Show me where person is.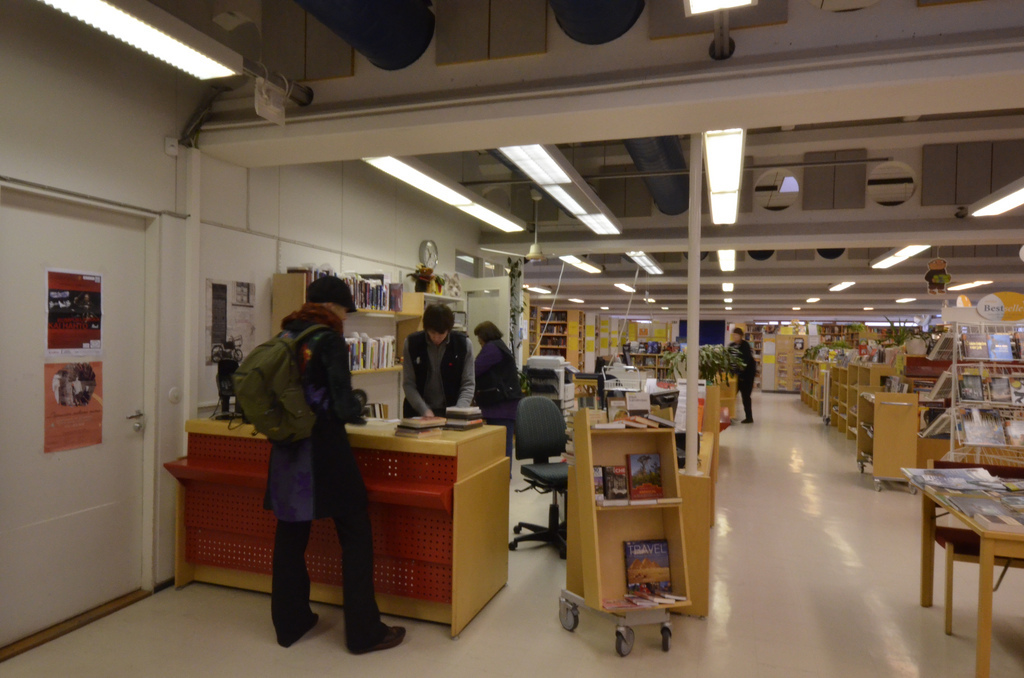
person is at (257, 275, 410, 657).
